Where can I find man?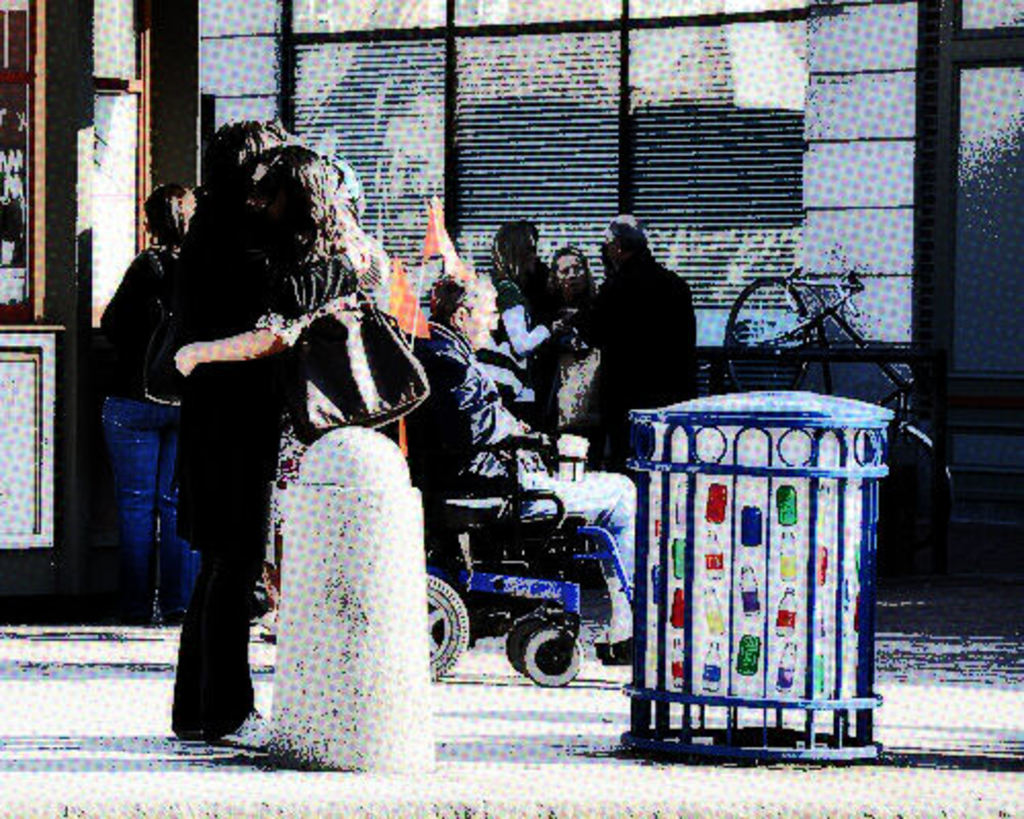
You can find it at bbox(156, 113, 377, 739).
